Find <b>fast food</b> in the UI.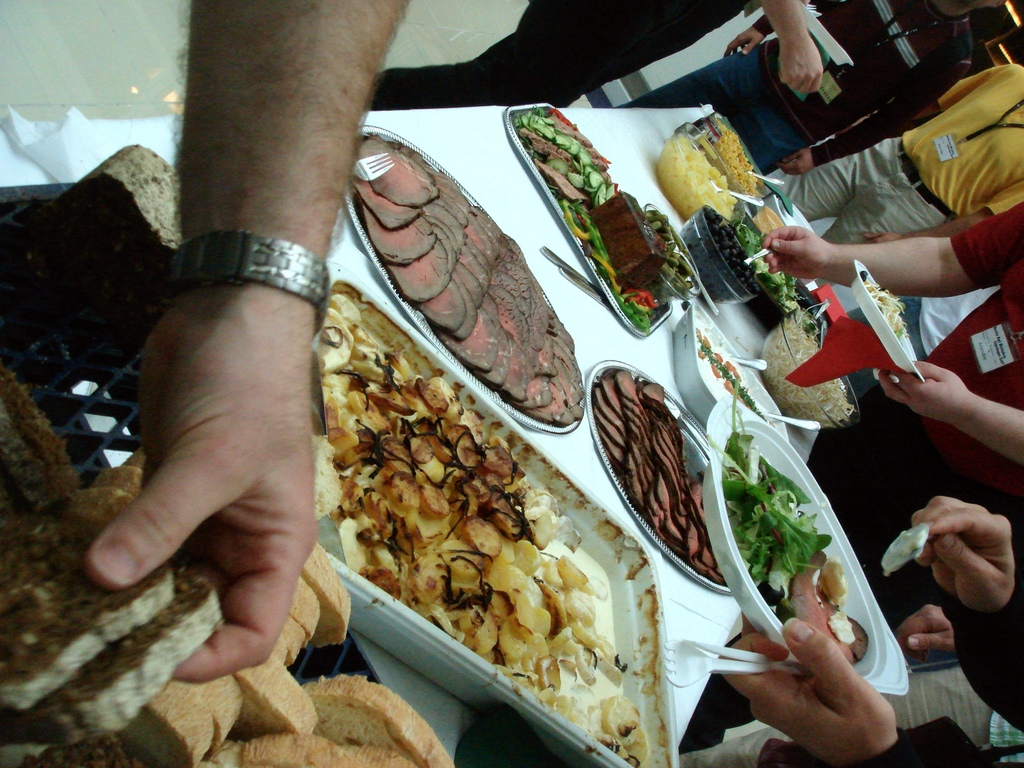
UI element at 748, 310, 849, 428.
